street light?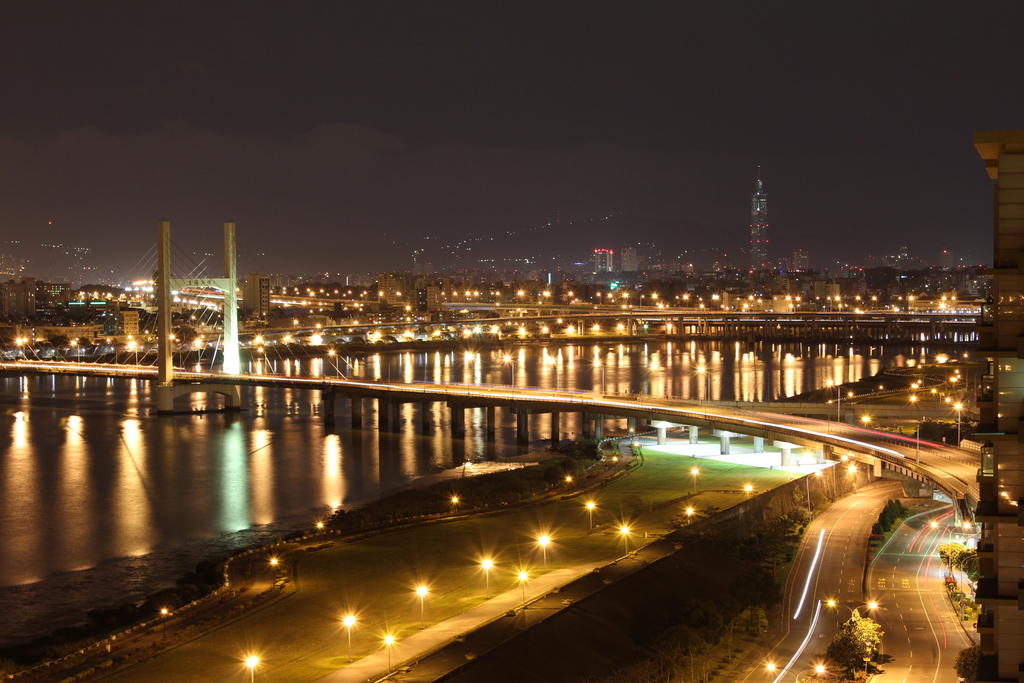
BBox(826, 297, 833, 311)
